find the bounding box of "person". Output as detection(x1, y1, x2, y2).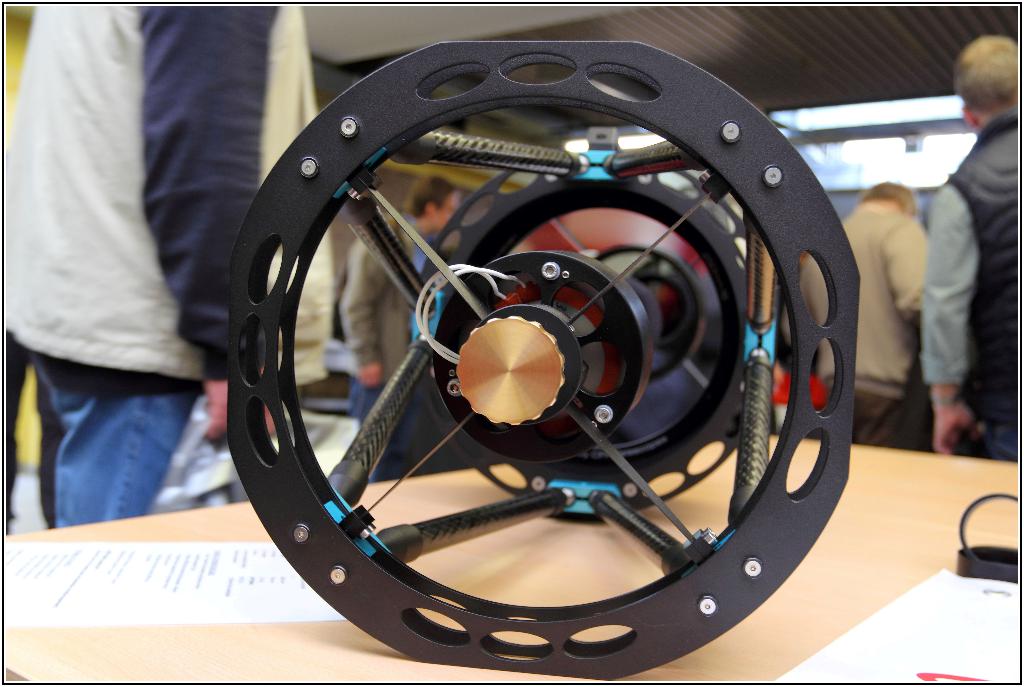
detection(334, 174, 472, 430).
